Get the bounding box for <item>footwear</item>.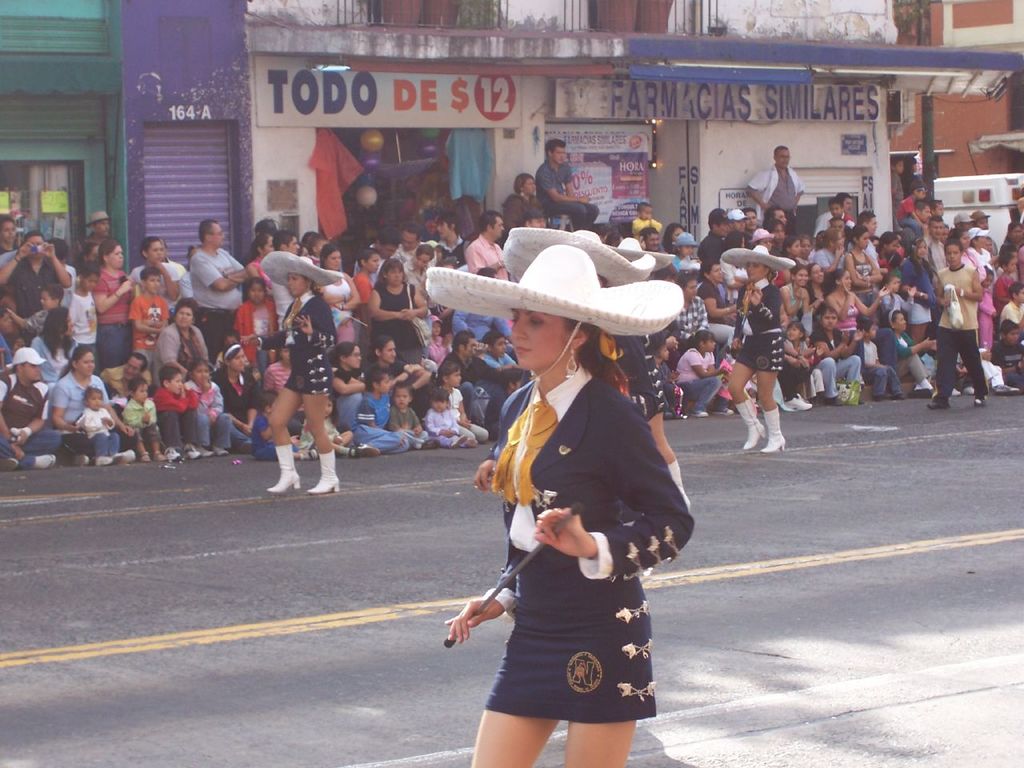
[692, 410, 708, 418].
